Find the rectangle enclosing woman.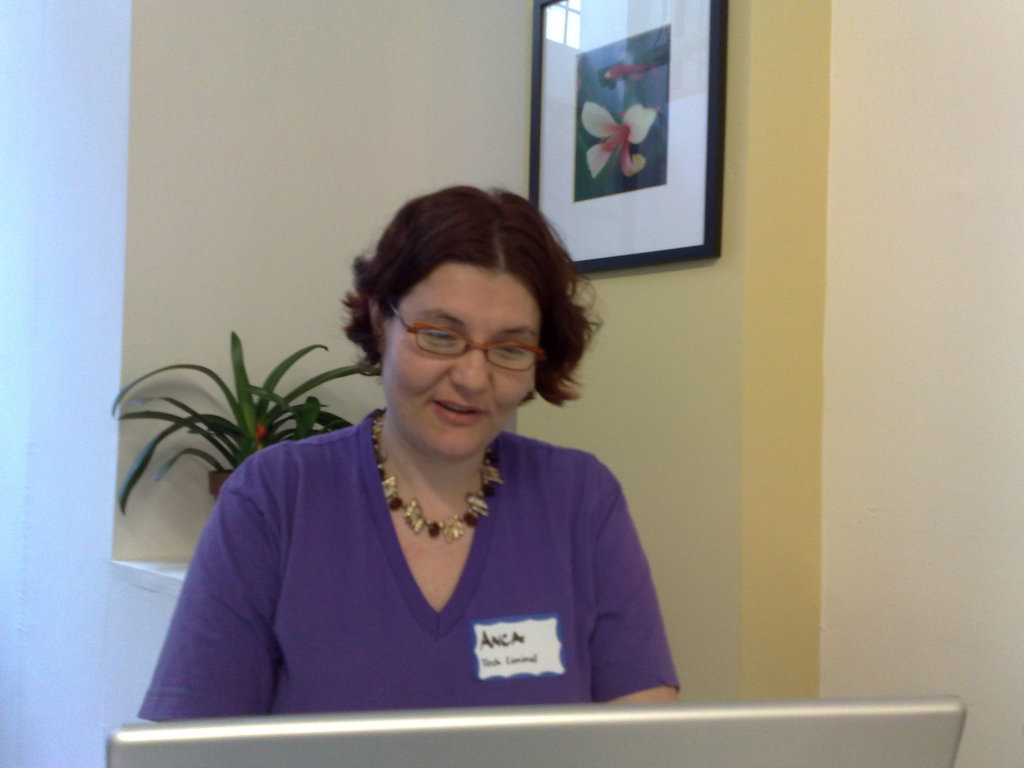
x1=159 y1=200 x2=669 y2=744.
